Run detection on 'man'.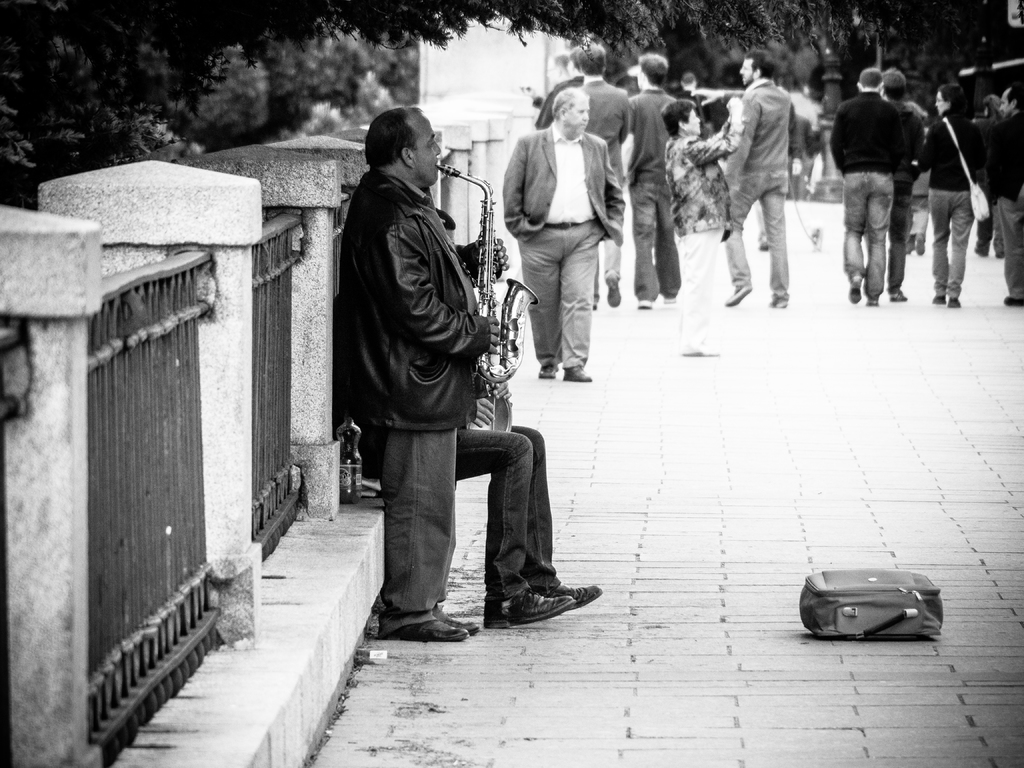
Result: [547,56,576,87].
